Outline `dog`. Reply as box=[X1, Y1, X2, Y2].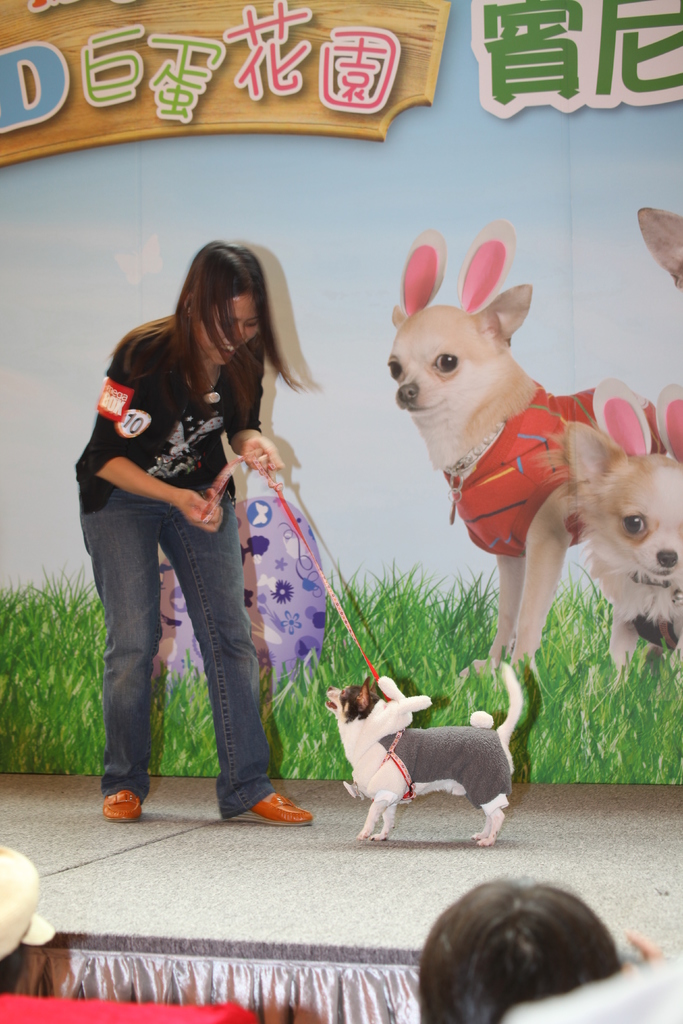
box=[322, 659, 523, 848].
